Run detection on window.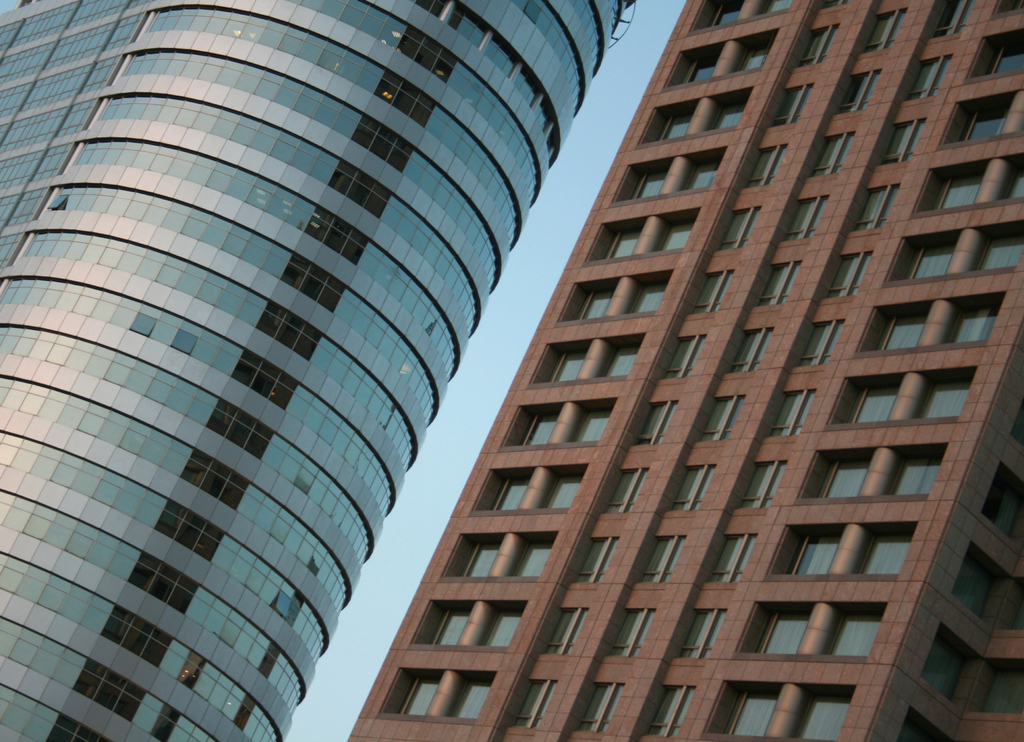
Result: [left=798, top=318, right=842, bottom=367].
